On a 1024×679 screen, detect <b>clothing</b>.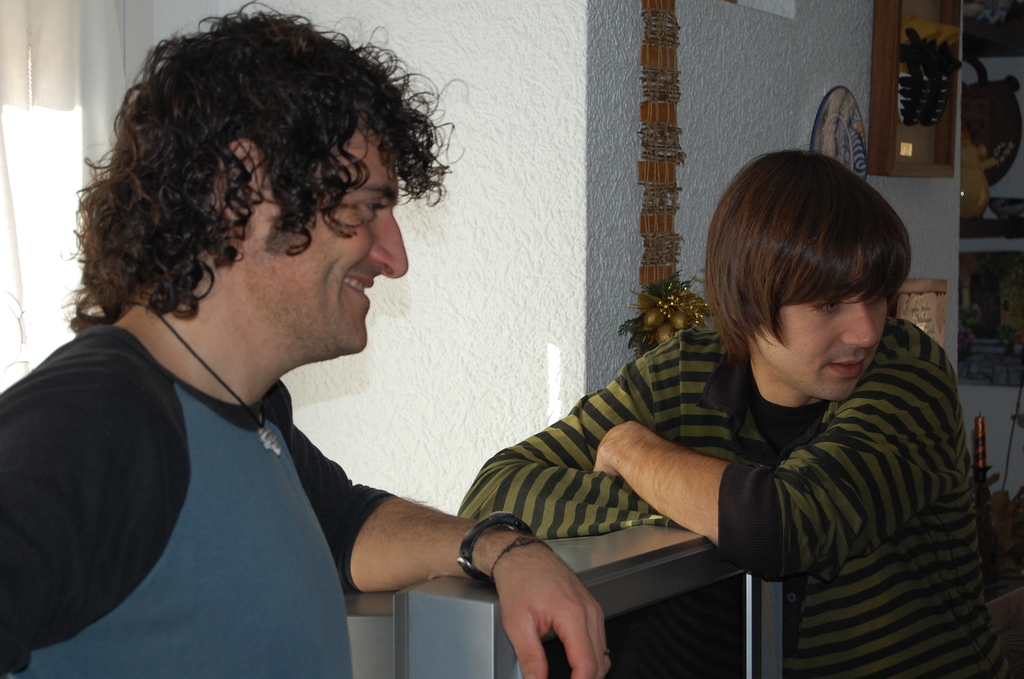
bbox(0, 323, 390, 678).
